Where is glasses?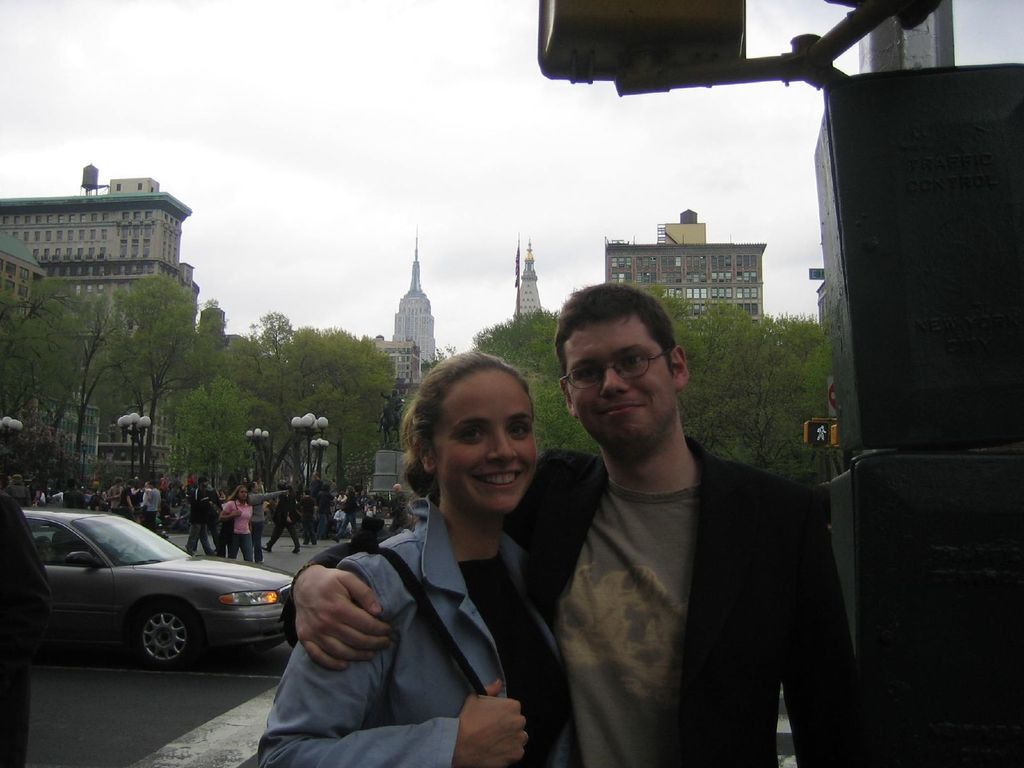
562,349,666,392.
